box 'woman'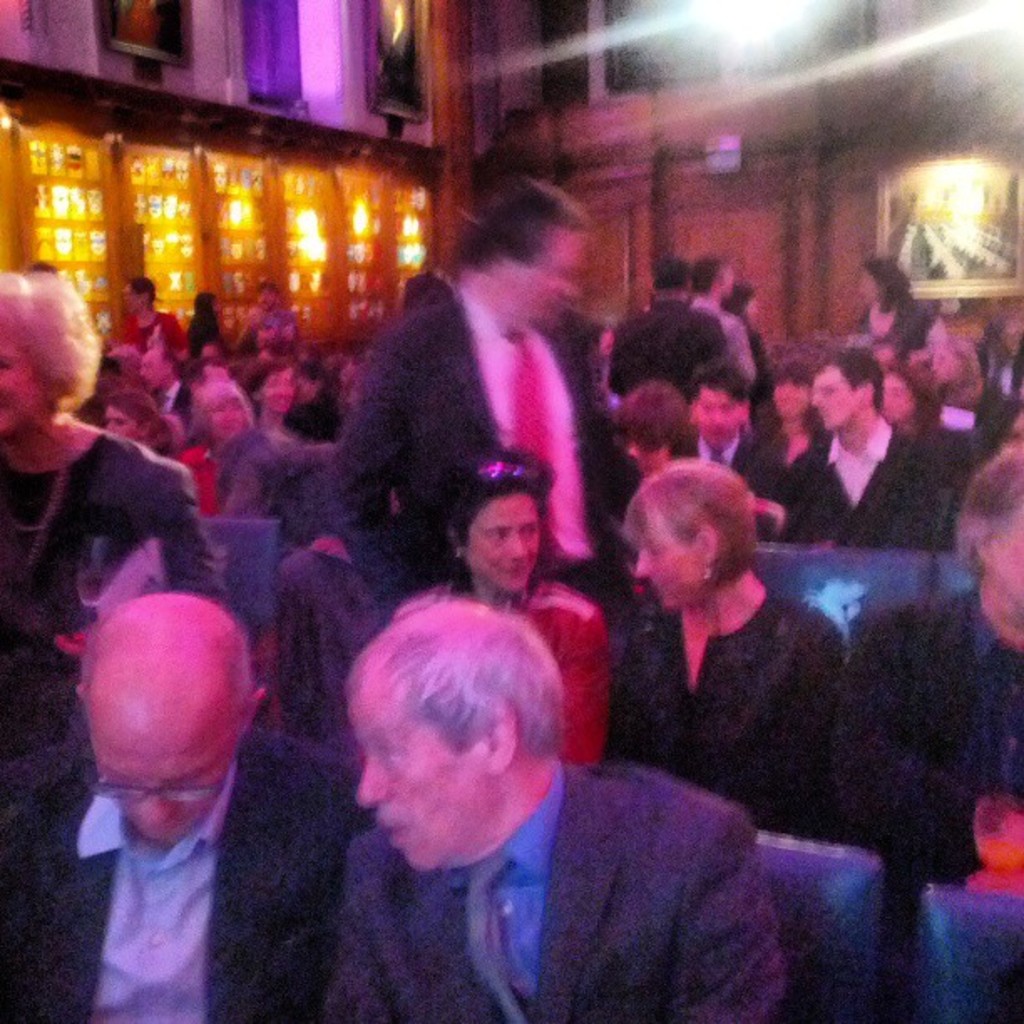
BBox(730, 361, 823, 527)
